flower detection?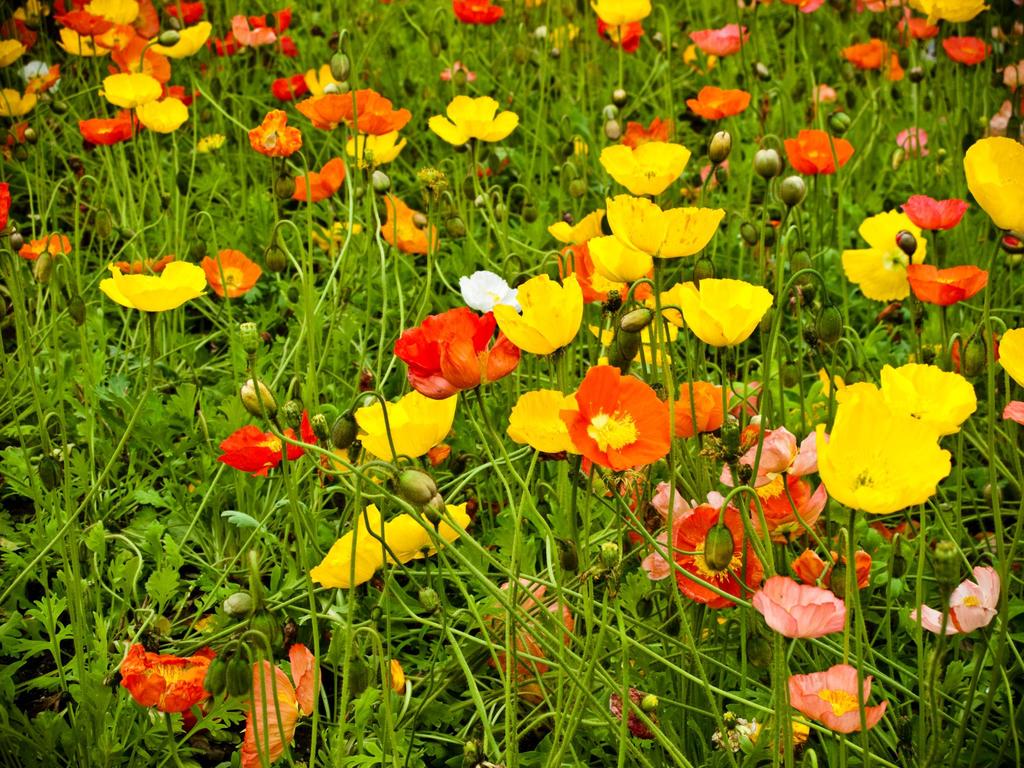
Rect(1011, 399, 1023, 423)
